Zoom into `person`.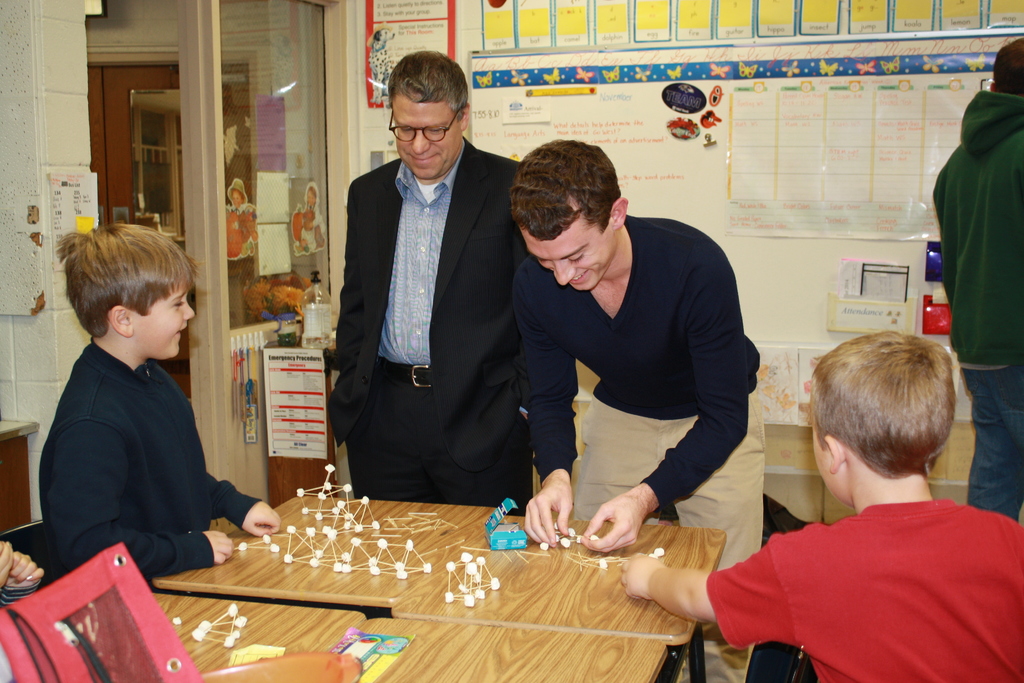
Zoom target: left=222, top=179, right=260, bottom=270.
